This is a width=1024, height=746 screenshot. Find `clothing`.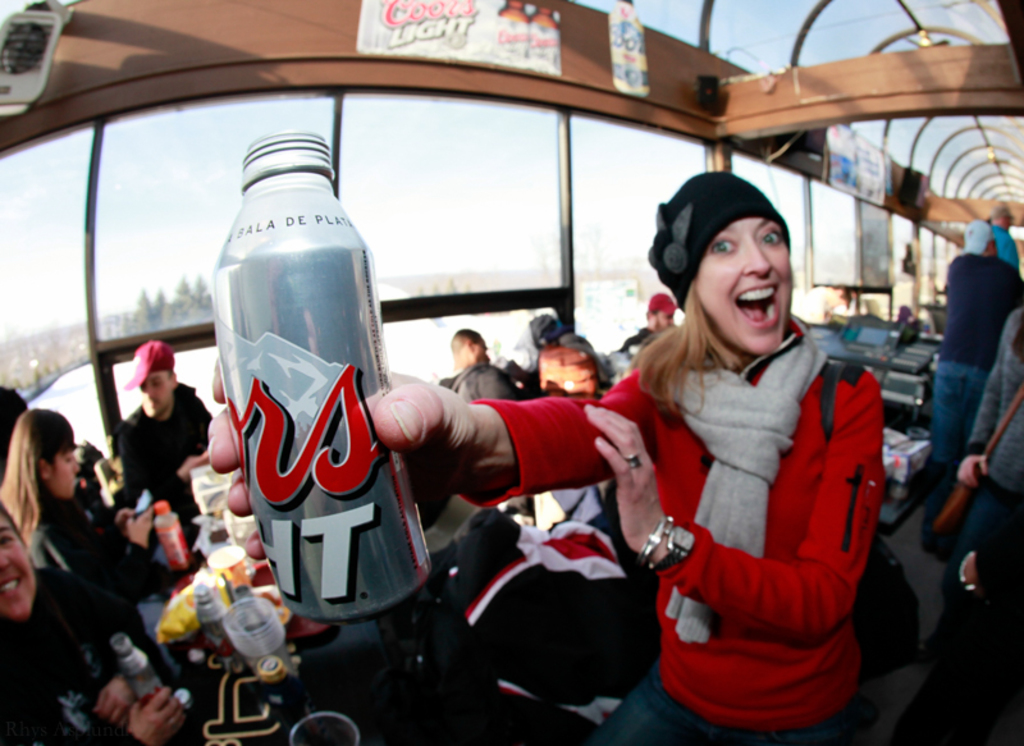
Bounding box: [929,481,1023,745].
